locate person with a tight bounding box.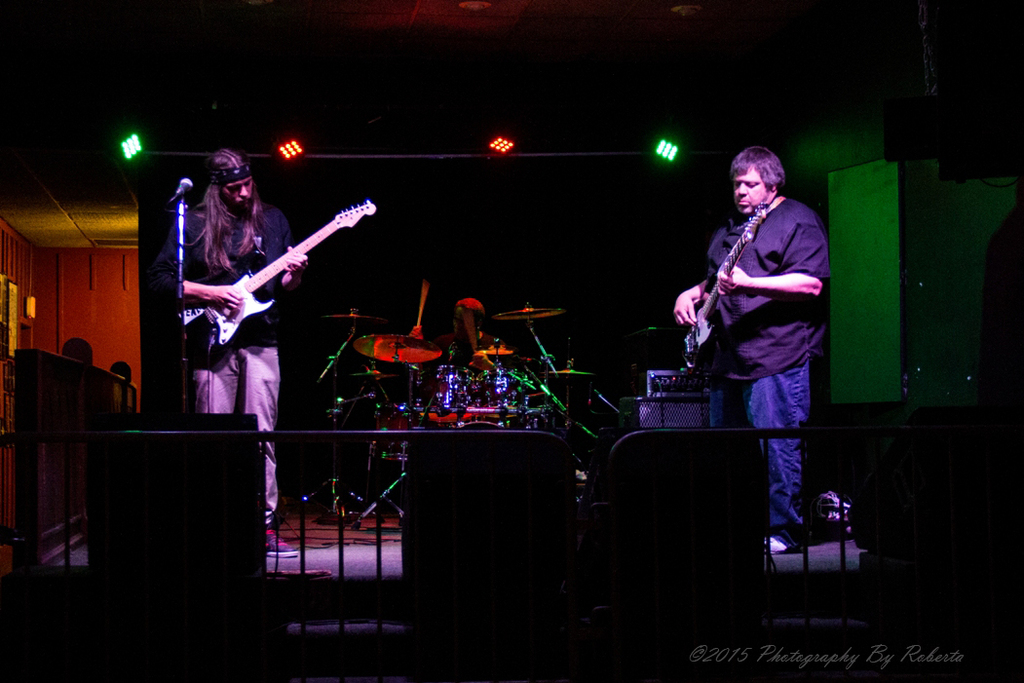
(x1=665, y1=142, x2=830, y2=560).
